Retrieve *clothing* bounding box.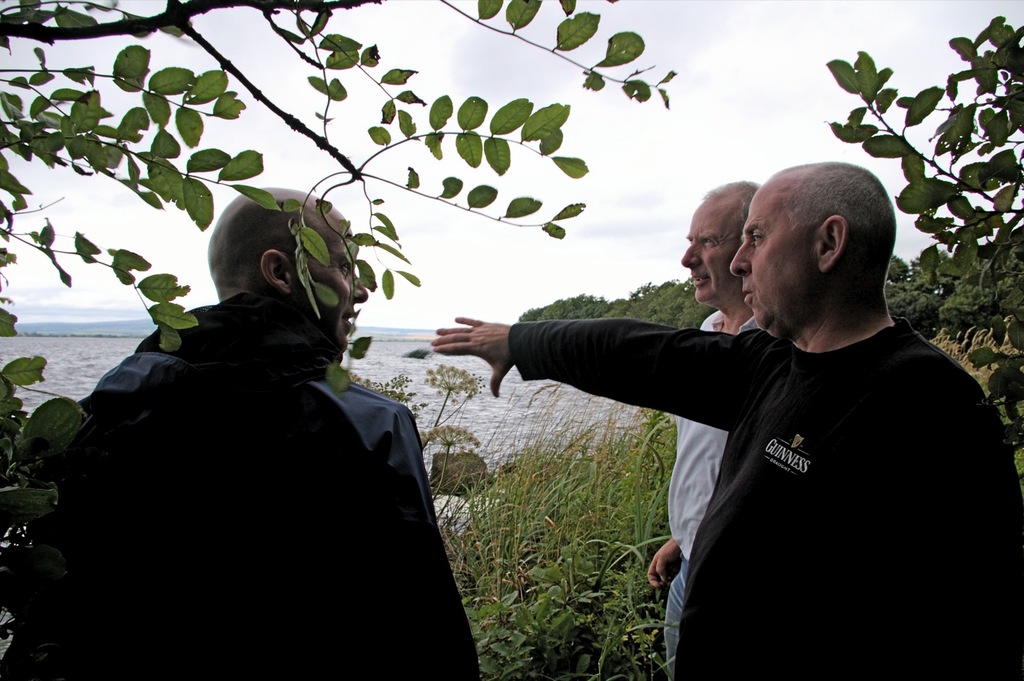
Bounding box: (x1=508, y1=316, x2=1023, y2=678).
